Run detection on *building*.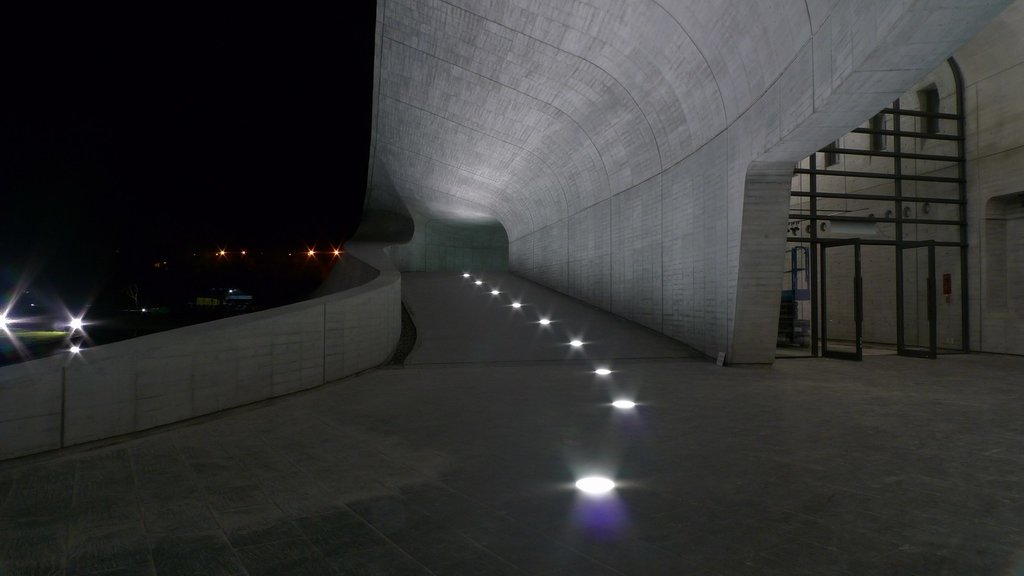
Result: l=0, t=0, r=1023, b=575.
